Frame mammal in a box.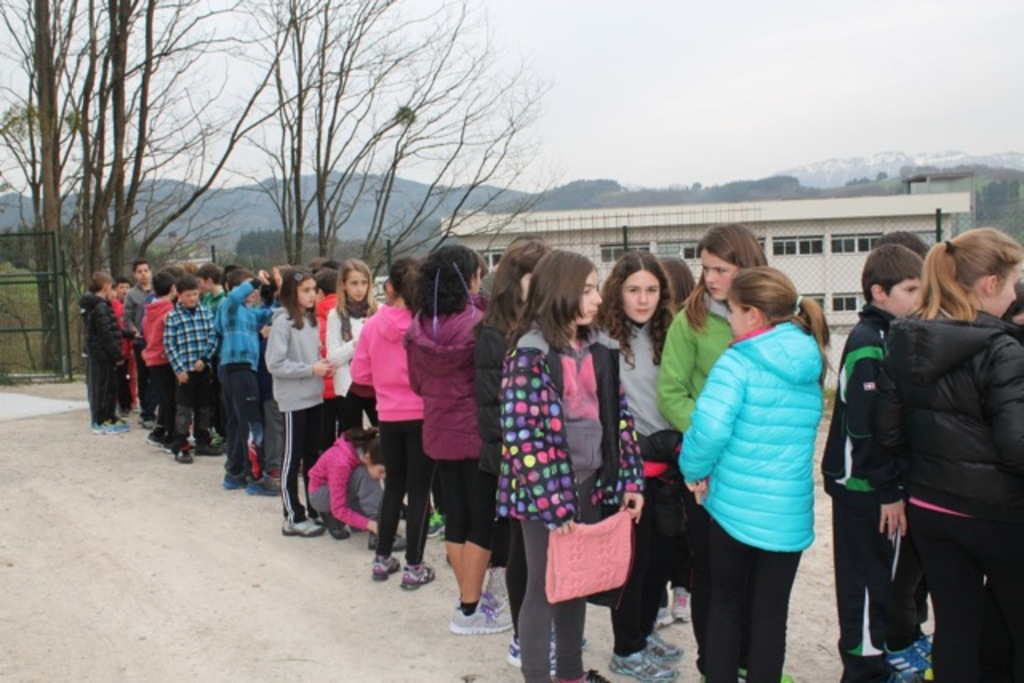
BBox(653, 219, 763, 681).
